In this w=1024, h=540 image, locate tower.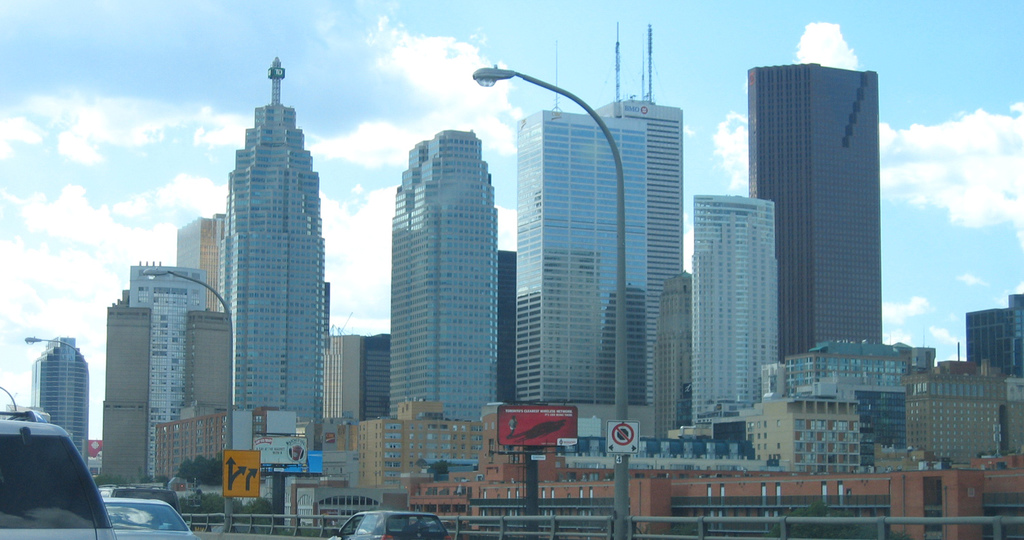
Bounding box: [x1=364, y1=333, x2=391, y2=425].
